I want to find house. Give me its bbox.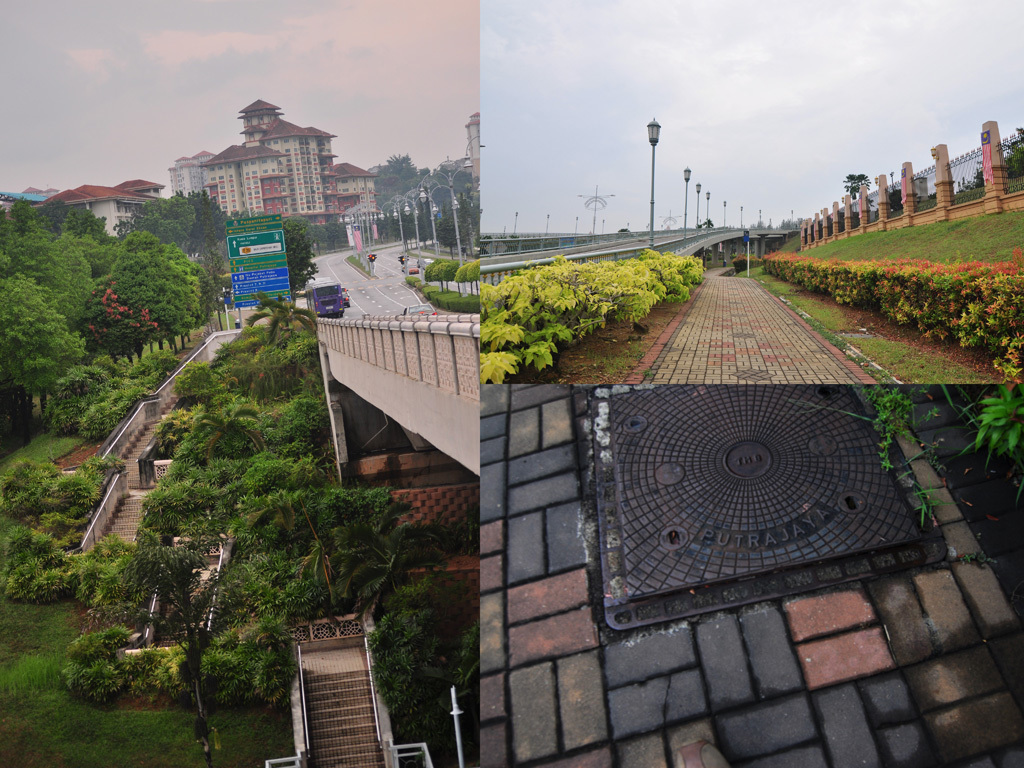
(left=168, top=154, right=206, bottom=200).
